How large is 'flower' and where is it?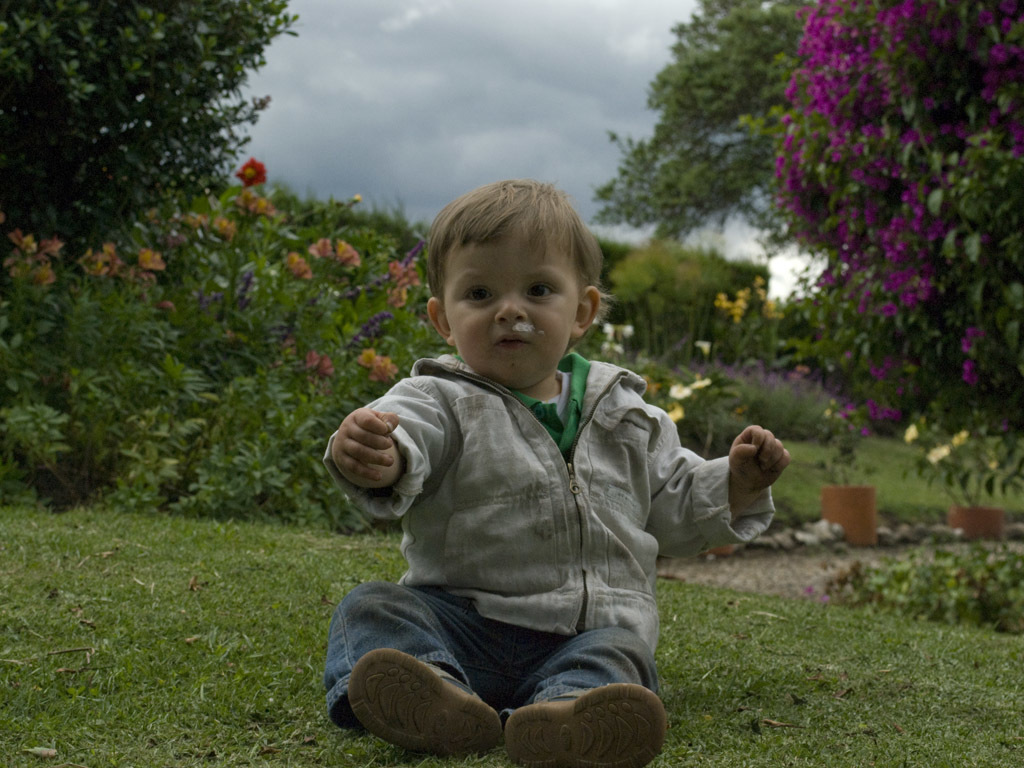
Bounding box: l=234, t=158, r=268, b=184.
